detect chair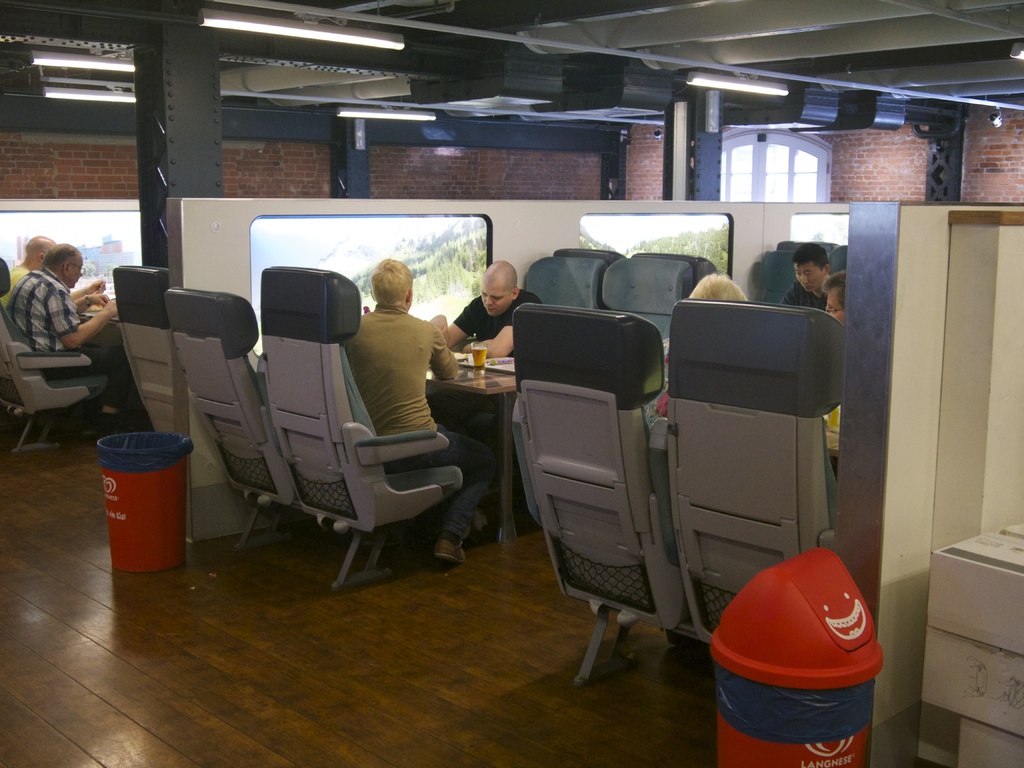
<box>739,252,830,303</box>
